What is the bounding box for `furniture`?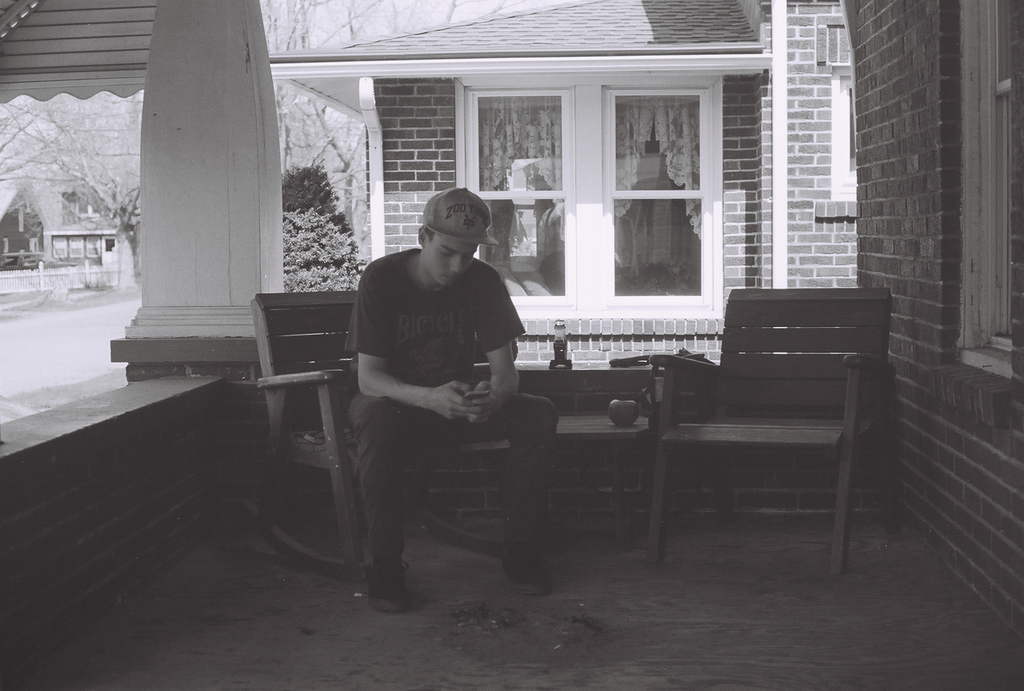
bbox=[467, 393, 735, 525].
